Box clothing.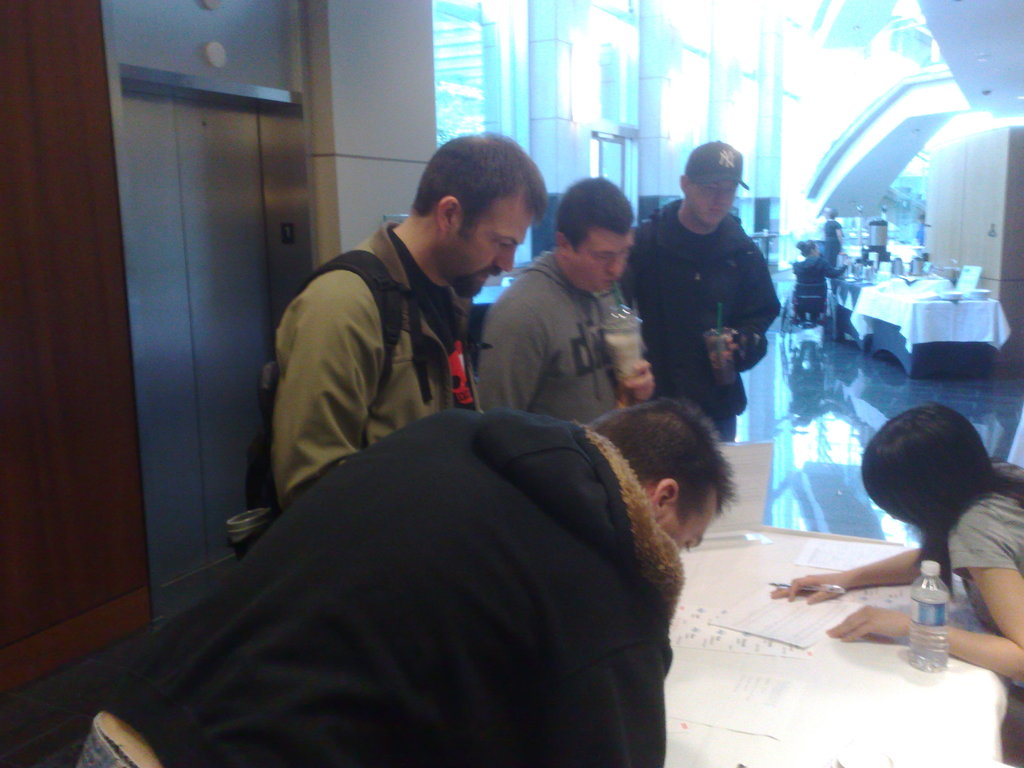
x1=914 y1=222 x2=924 y2=243.
